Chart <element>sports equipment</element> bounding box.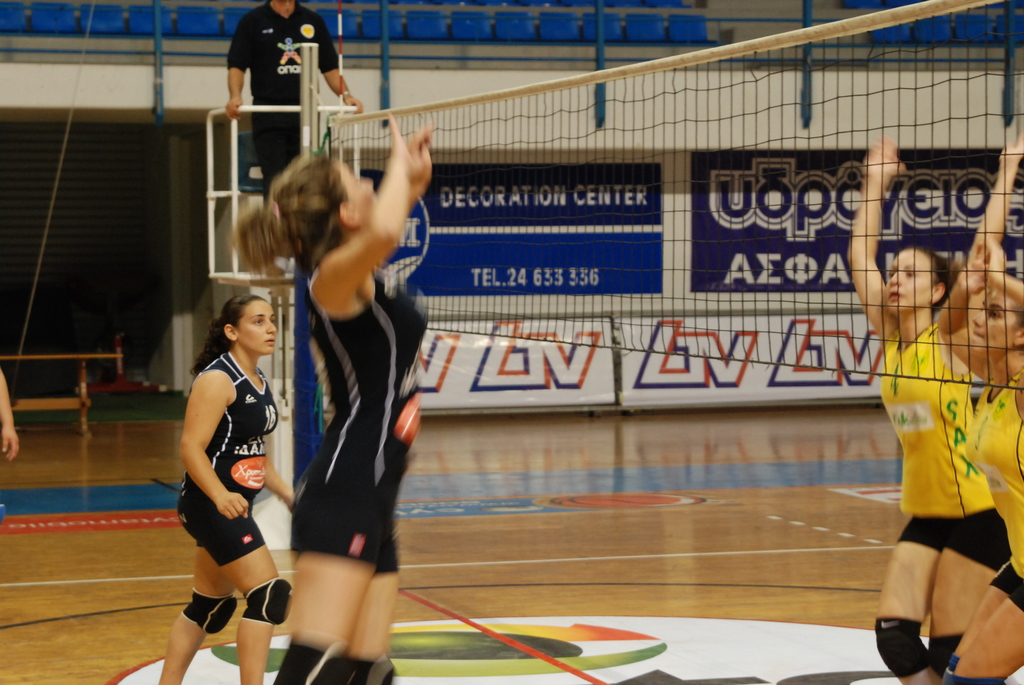
Charted: Rect(179, 592, 239, 642).
